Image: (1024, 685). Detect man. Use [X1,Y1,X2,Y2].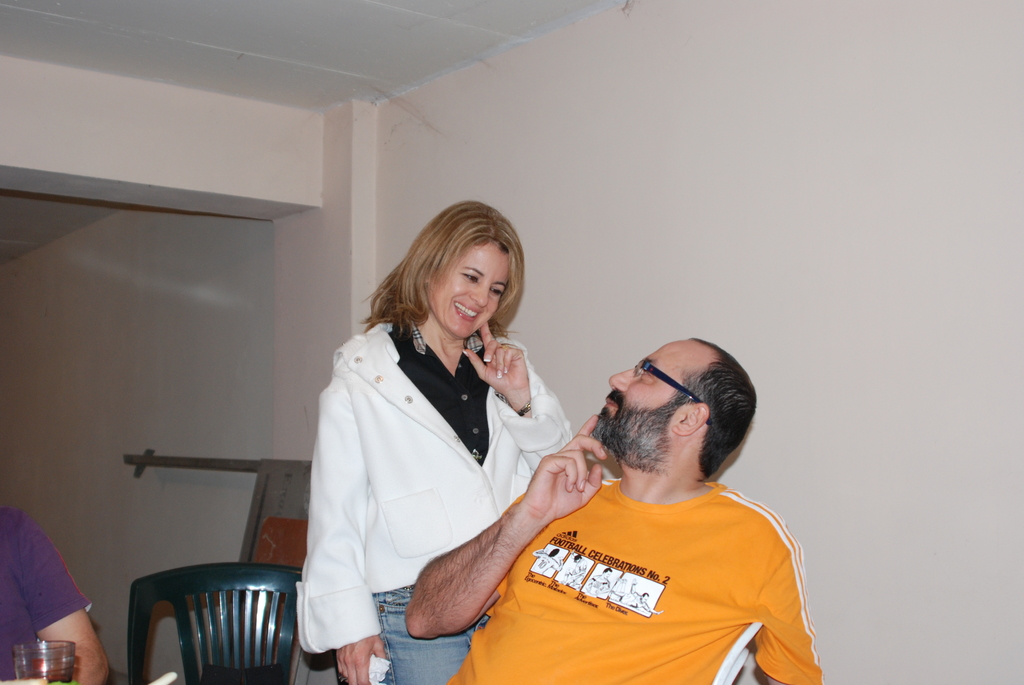
[447,324,814,684].
